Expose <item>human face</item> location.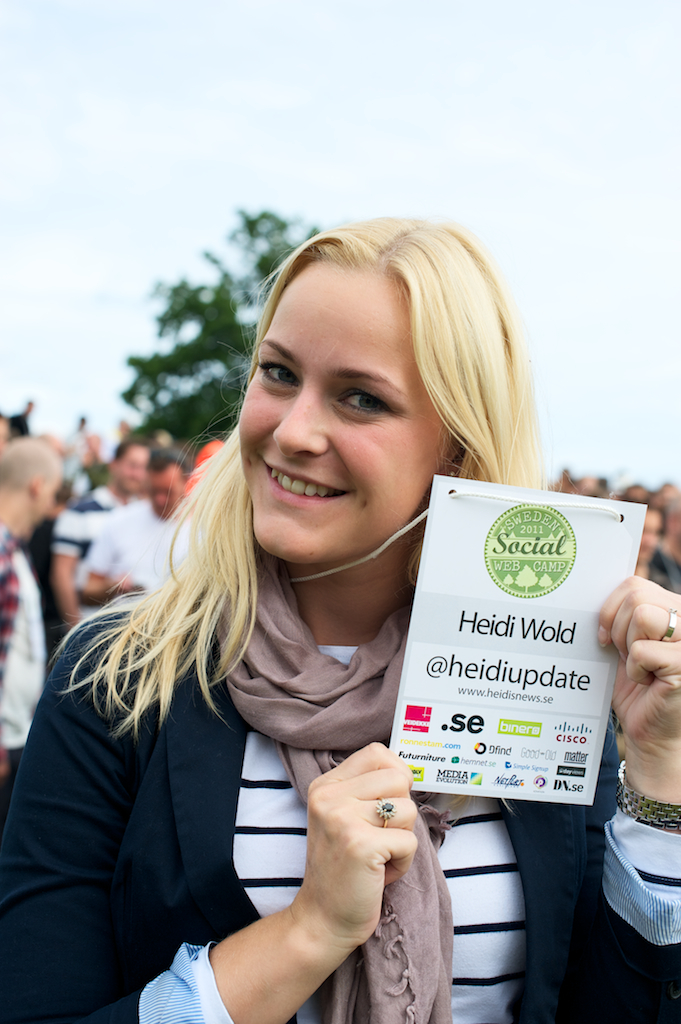
Exposed at [632, 508, 664, 565].
